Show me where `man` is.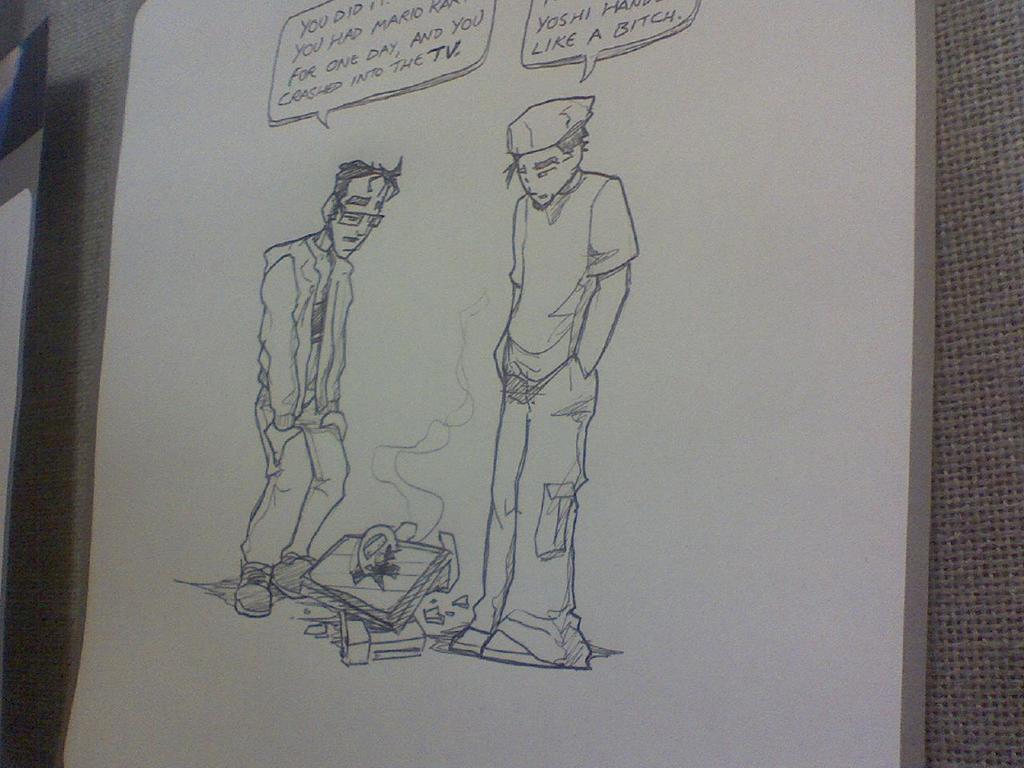
`man` is at crop(430, 79, 650, 647).
